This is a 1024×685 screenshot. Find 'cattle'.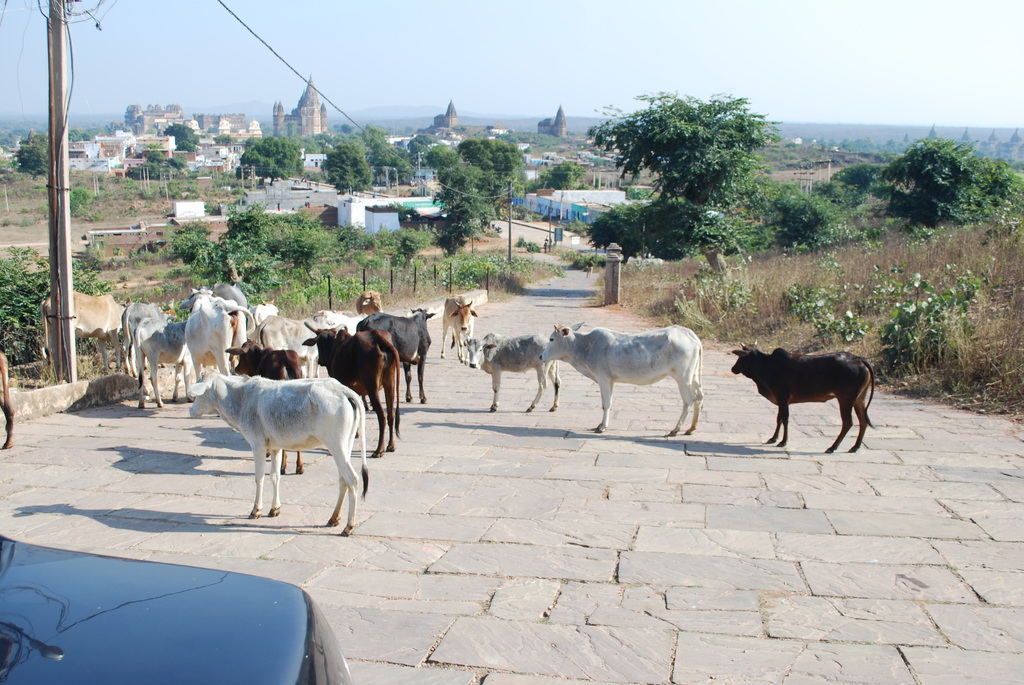
Bounding box: locate(122, 299, 175, 355).
